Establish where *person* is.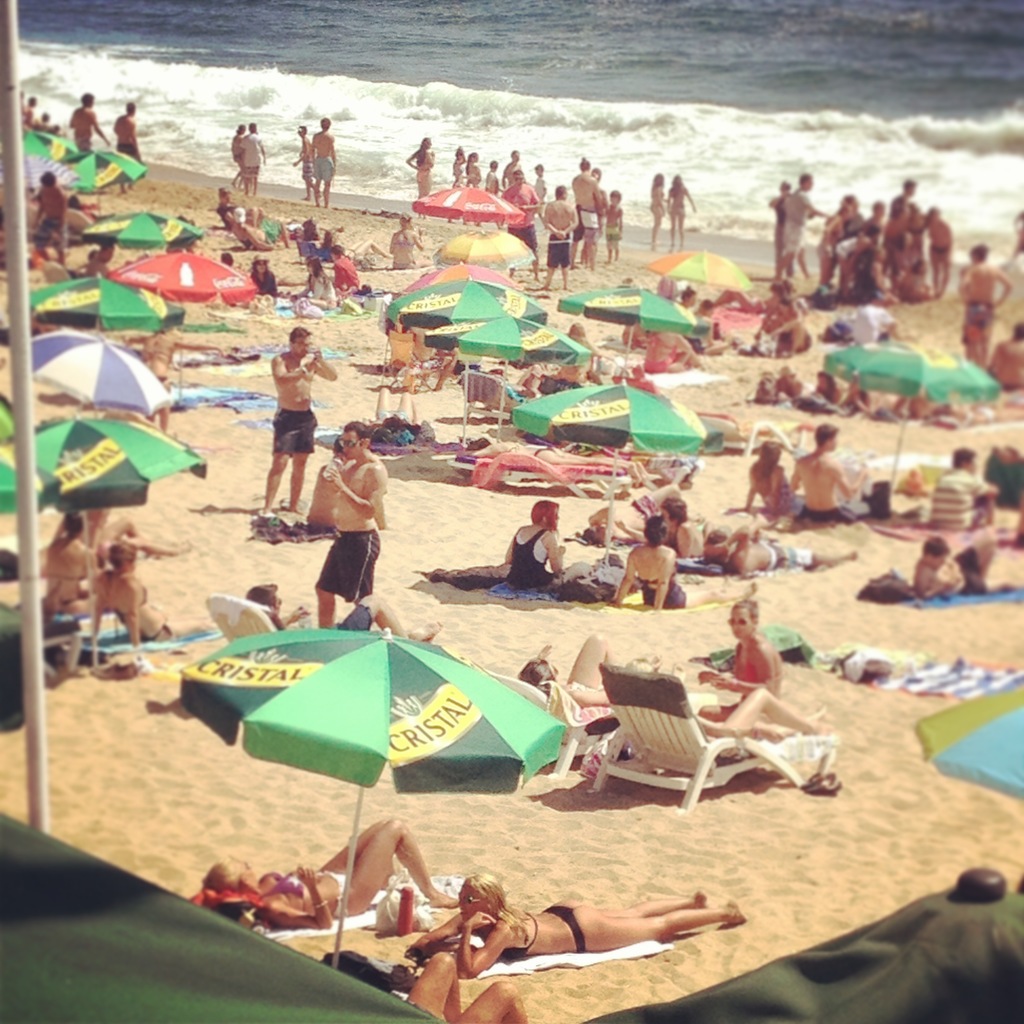
Established at l=667, t=165, r=697, b=255.
